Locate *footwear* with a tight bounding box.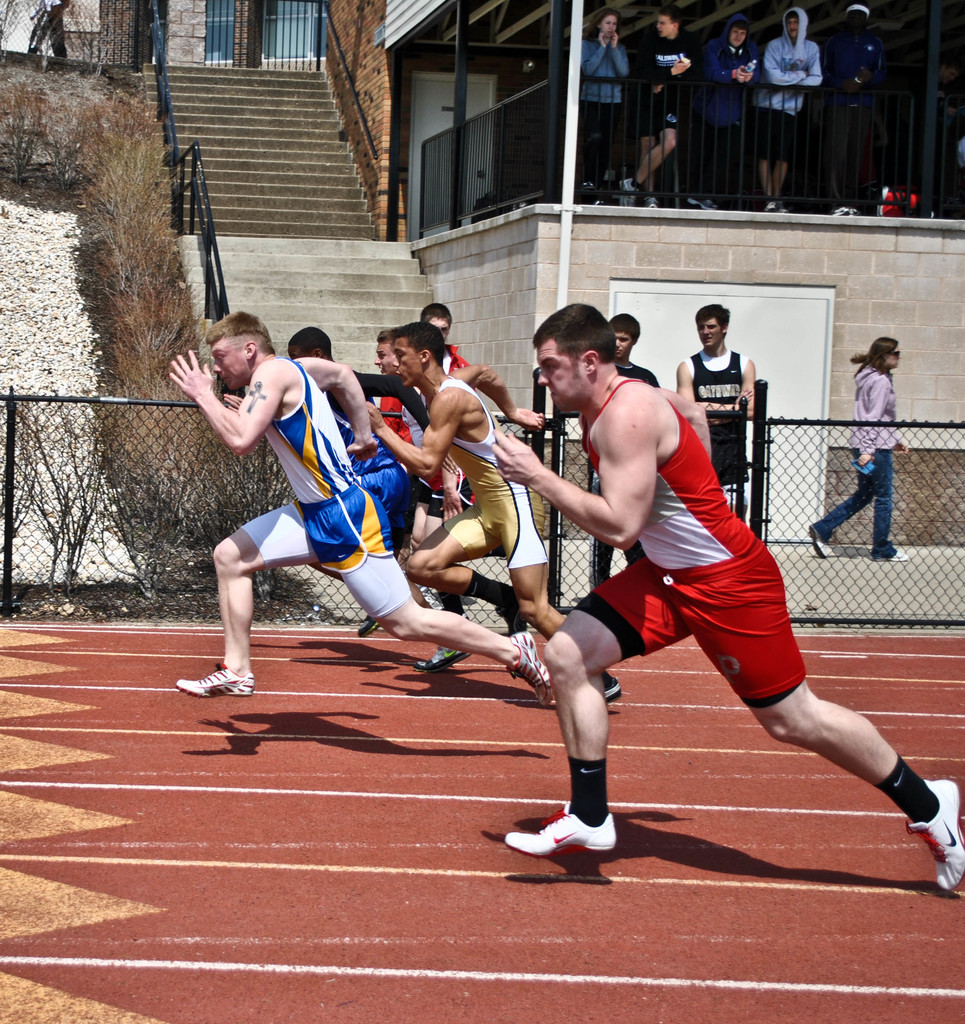
box=[597, 672, 627, 700].
